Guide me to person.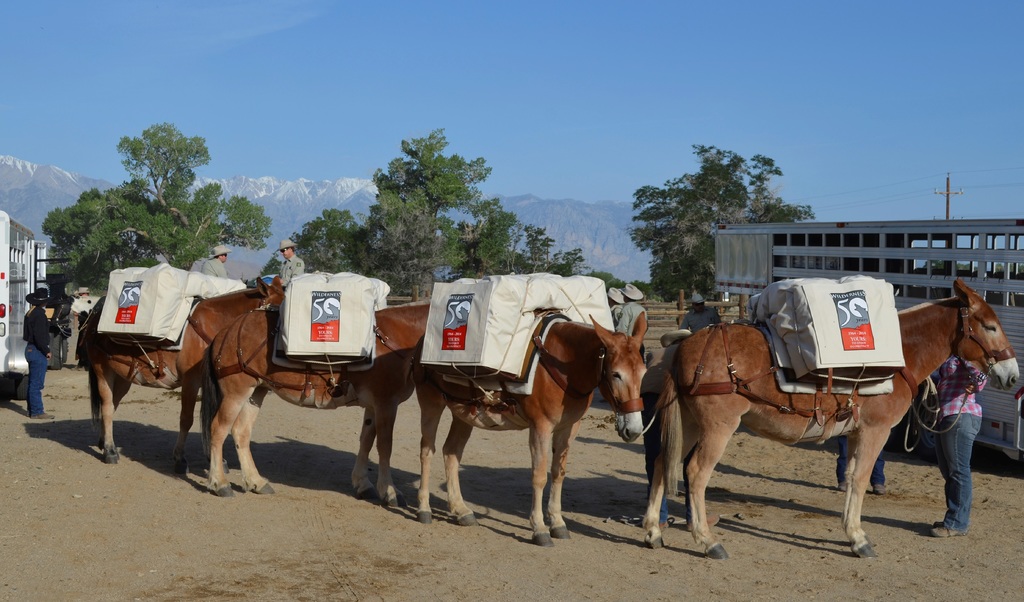
Guidance: 927,351,988,536.
